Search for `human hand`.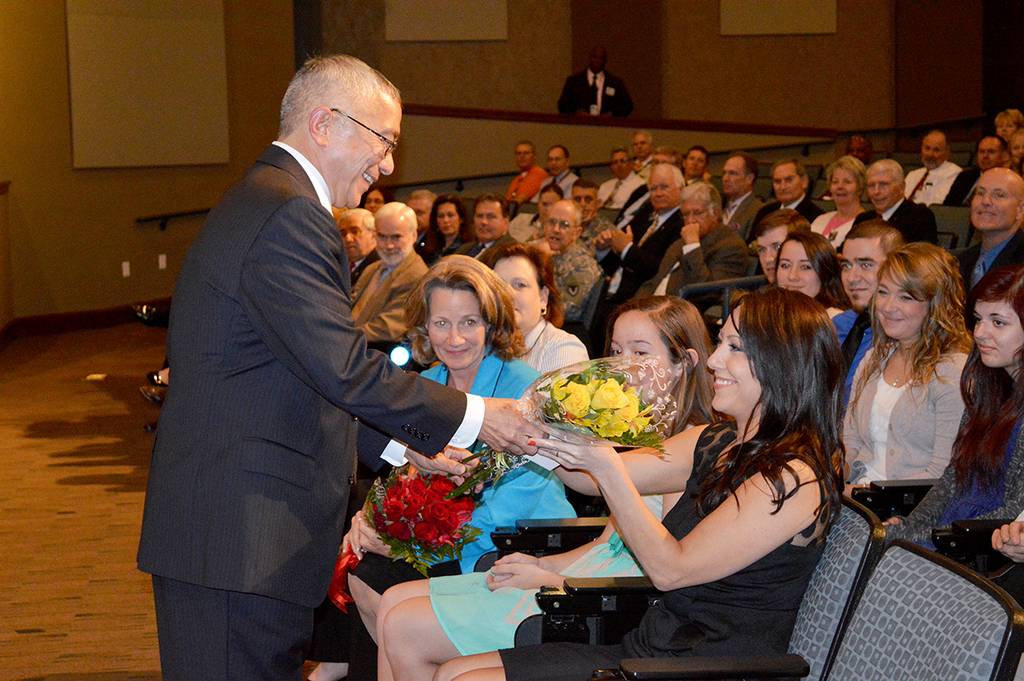
Found at rect(606, 224, 634, 256).
